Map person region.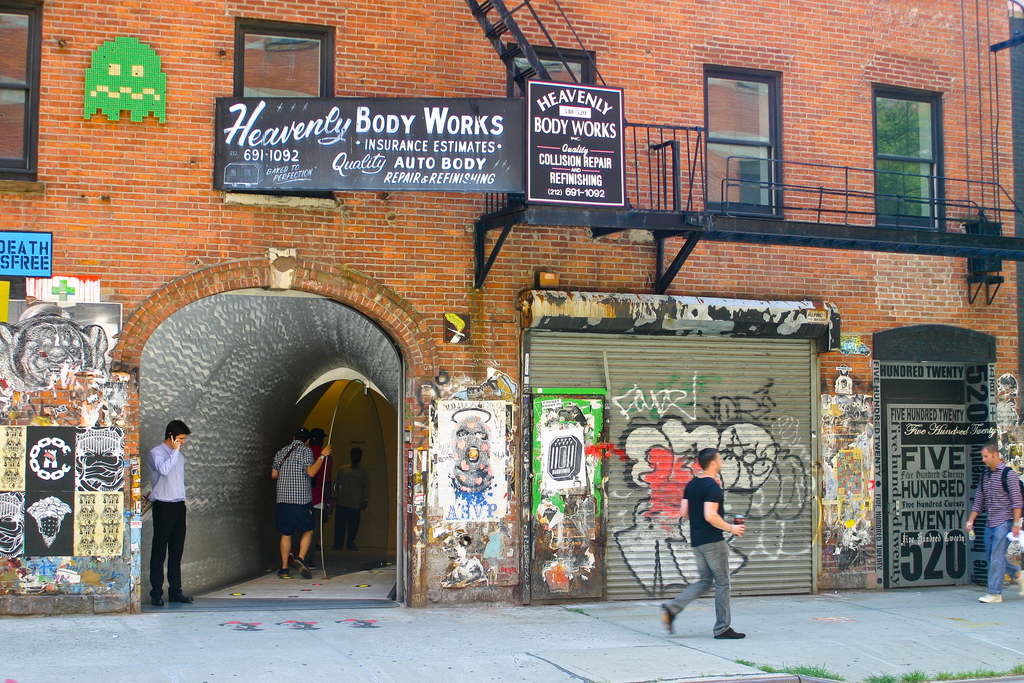
Mapped to x1=962, y1=446, x2=1023, y2=604.
